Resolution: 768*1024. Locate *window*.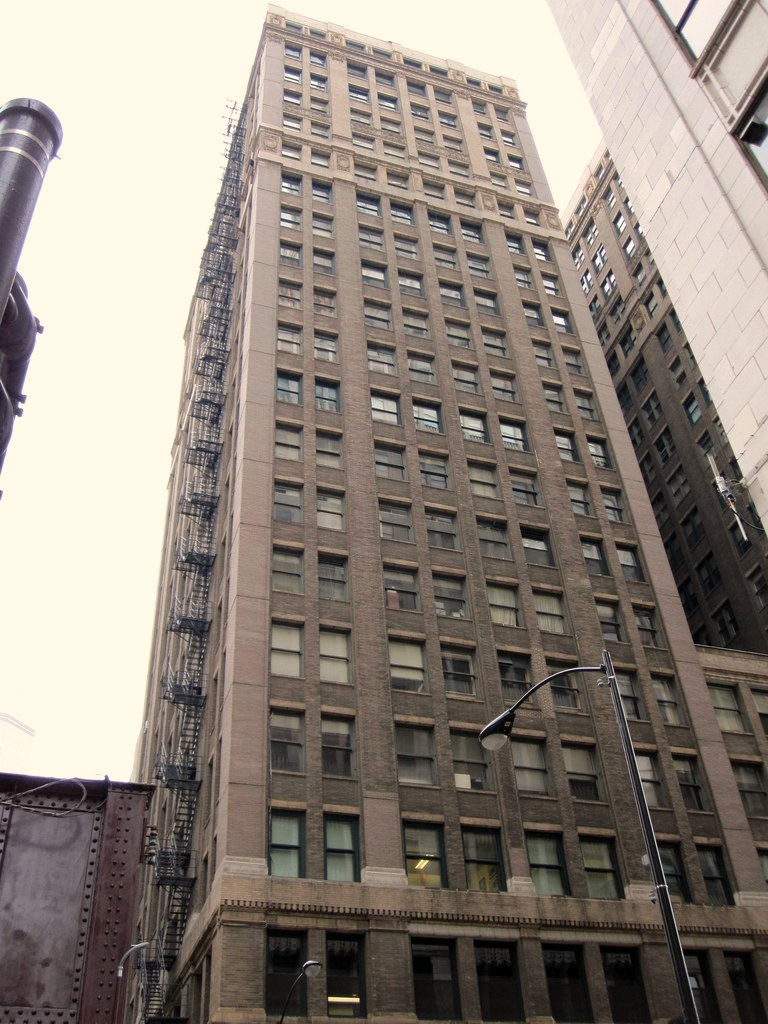
495,653,523,697.
